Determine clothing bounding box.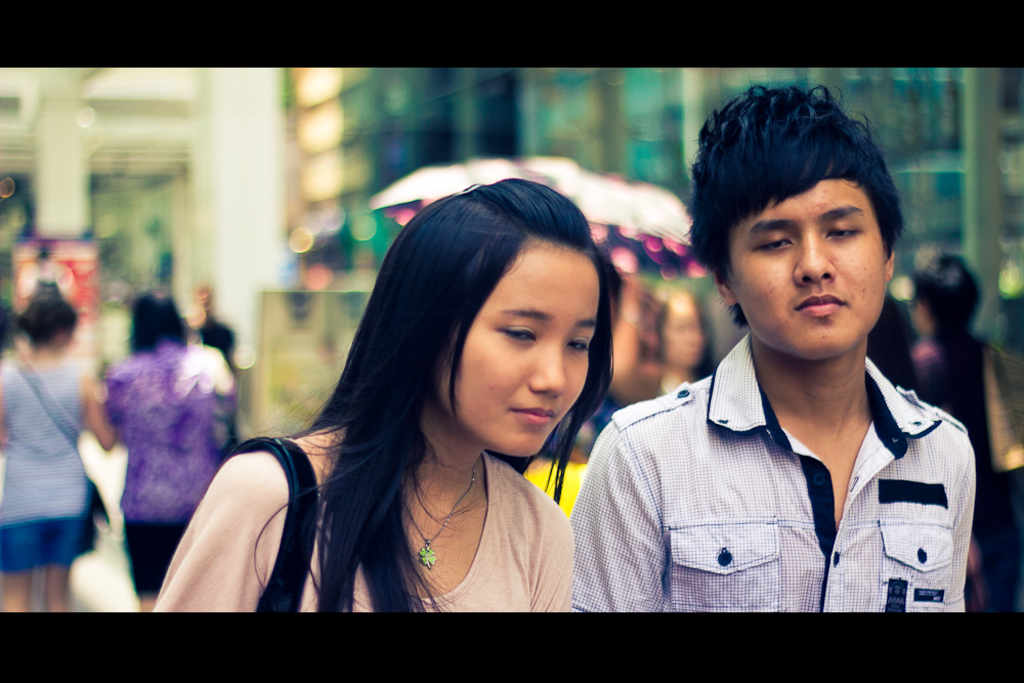
Determined: [563, 280, 994, 625].
